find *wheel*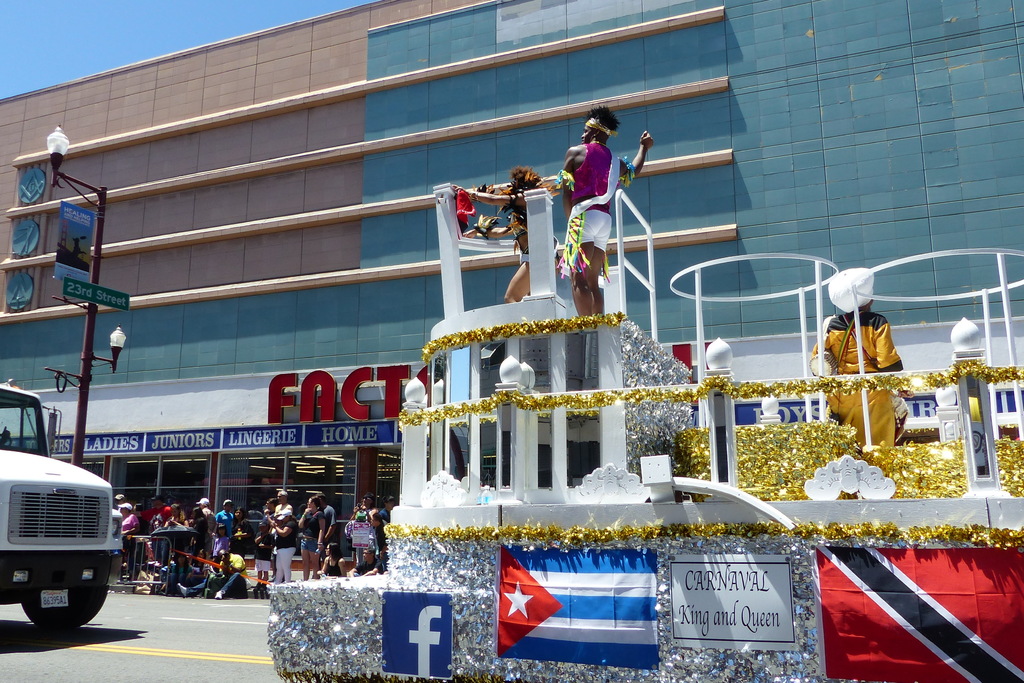
{"left": 21, "top": 586, "right": 107, "bottom": 630}
